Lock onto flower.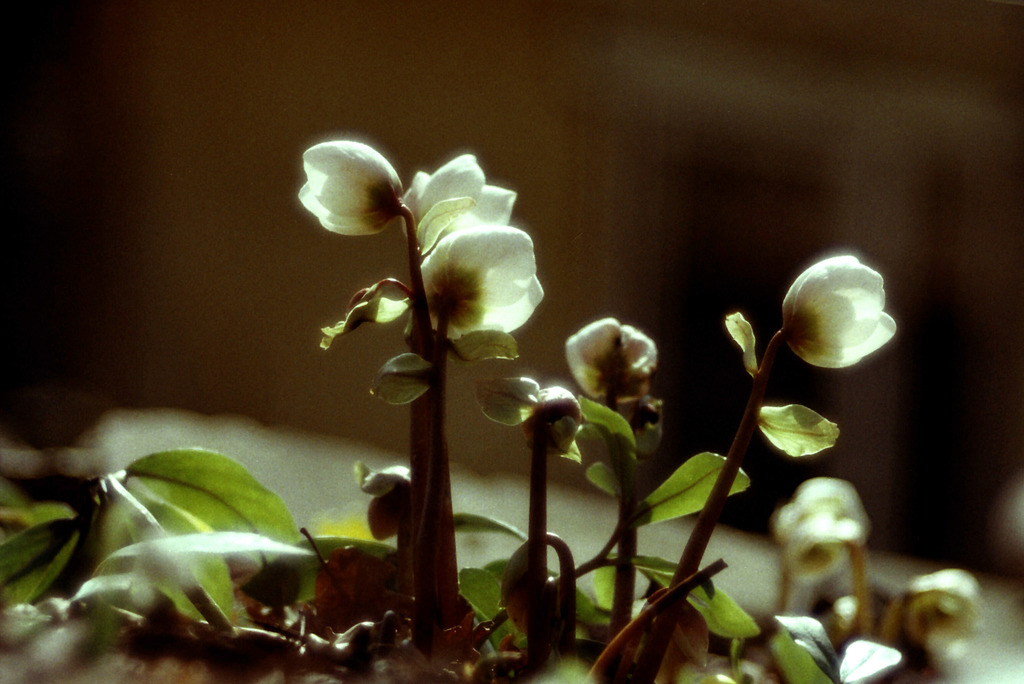
Locked: [left=776, top=259, right=888, bottom=370].
